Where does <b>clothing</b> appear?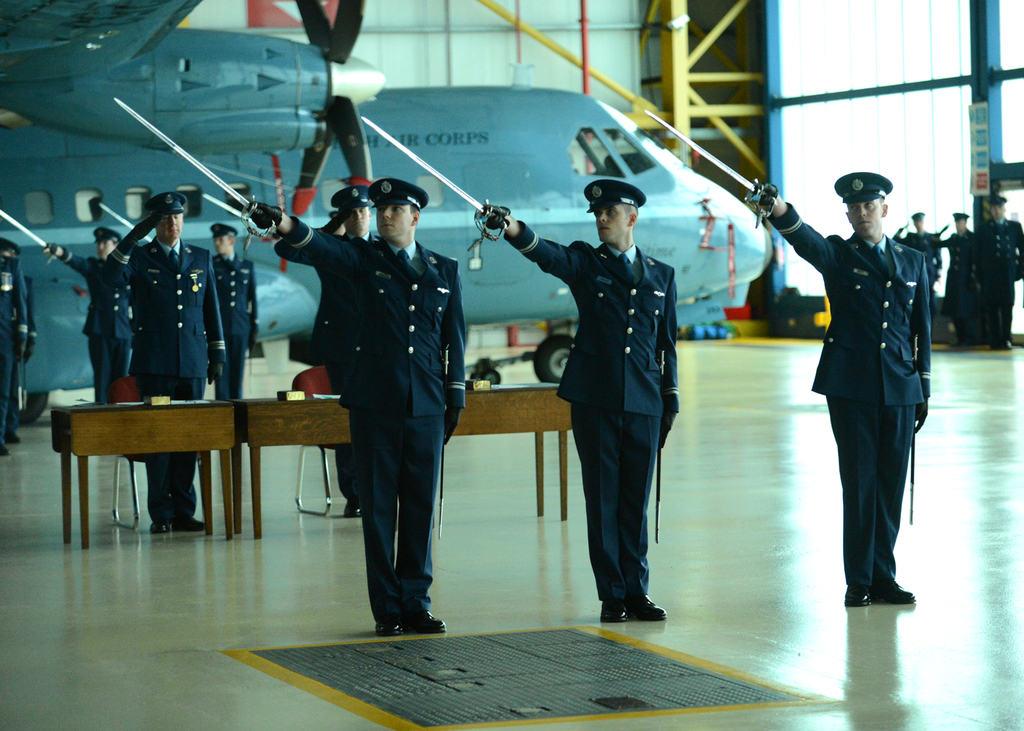
Appears at [977,214,1023,339].
